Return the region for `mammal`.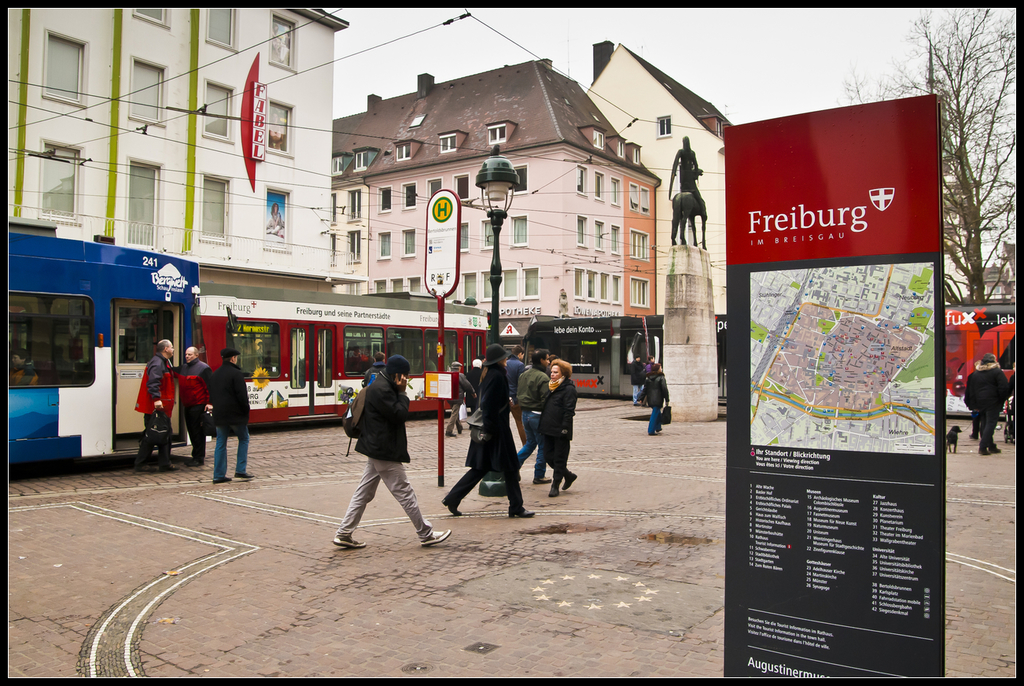
bbox=(362, 351, 387, 388).
